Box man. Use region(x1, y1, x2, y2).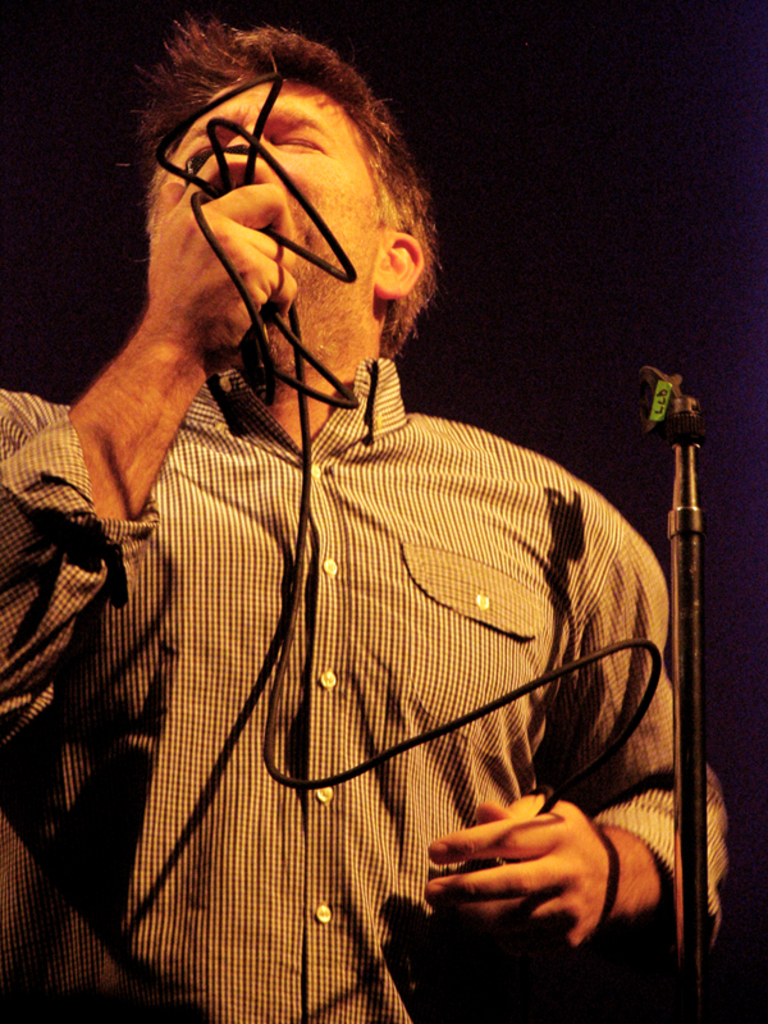
region(0, 5, 730, 1023).
